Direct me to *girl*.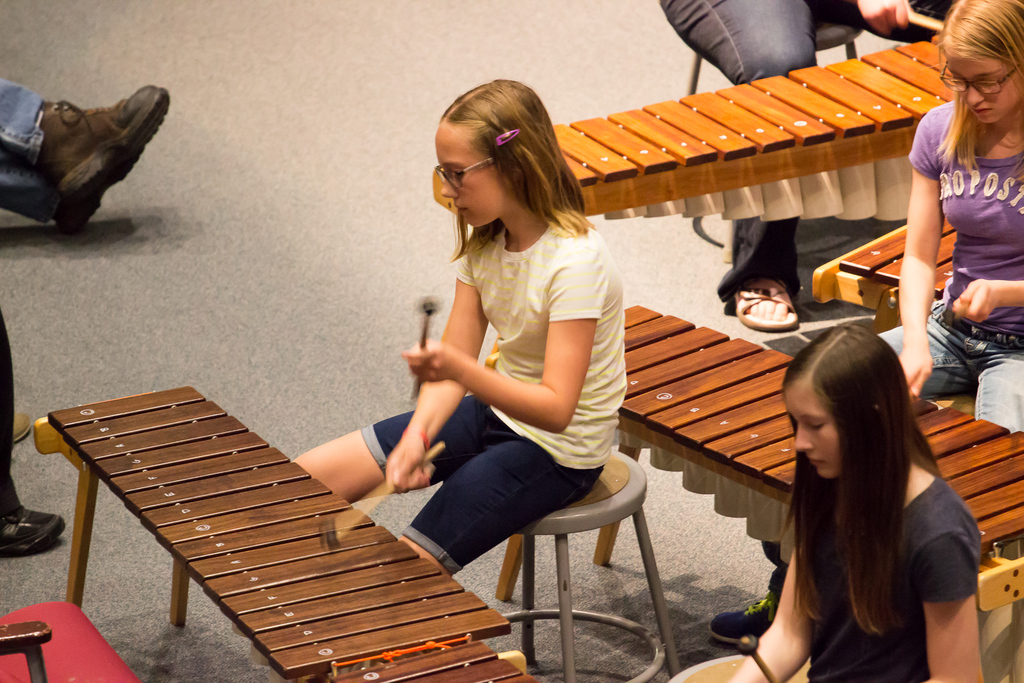
Direction: {"left": 722, "top": 320, "right": 989, "bottom": 682}.
